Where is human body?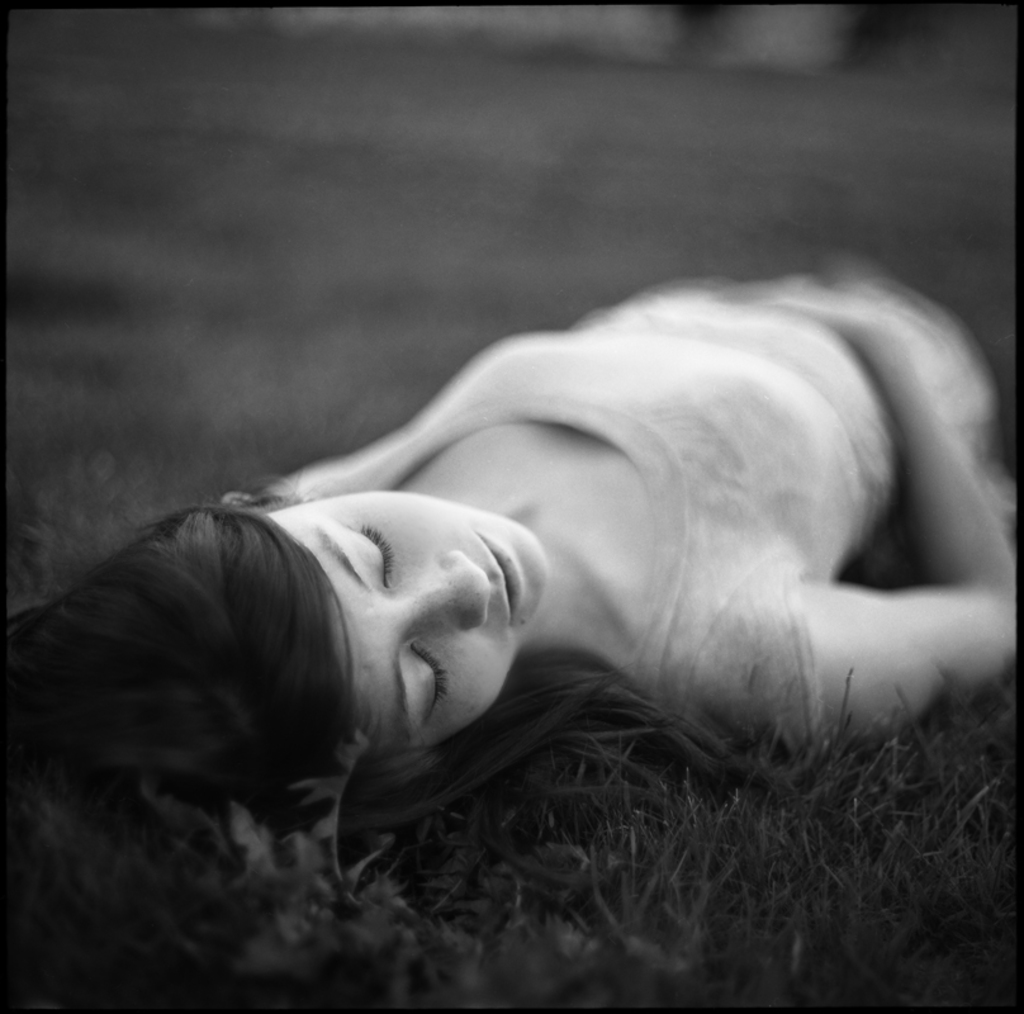
(x1=46, y1=160, x2=1023, y2=871).
